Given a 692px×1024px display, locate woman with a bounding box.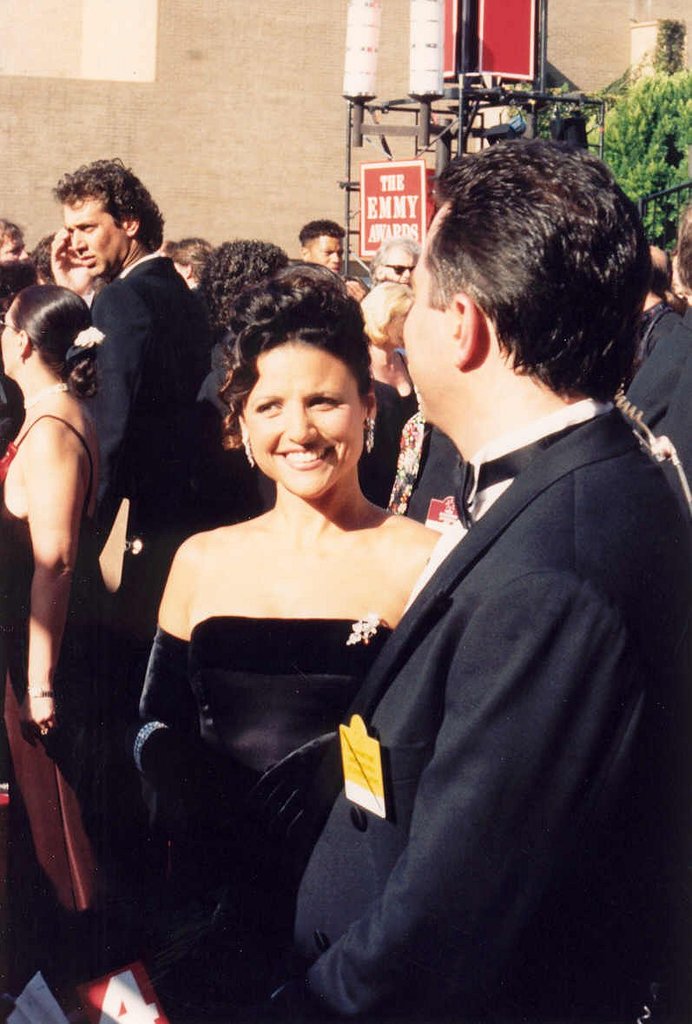
Located: [134, 262, 511, 1012].
